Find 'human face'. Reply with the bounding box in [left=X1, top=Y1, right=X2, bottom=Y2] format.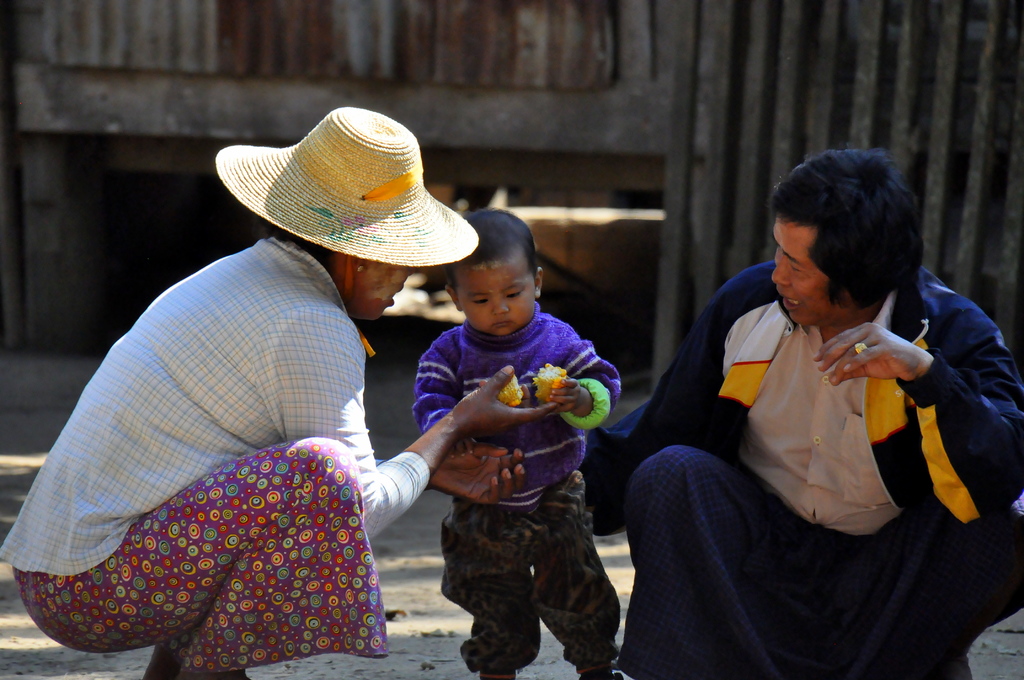
[left=459, top=261, right=534, bottom=335].
